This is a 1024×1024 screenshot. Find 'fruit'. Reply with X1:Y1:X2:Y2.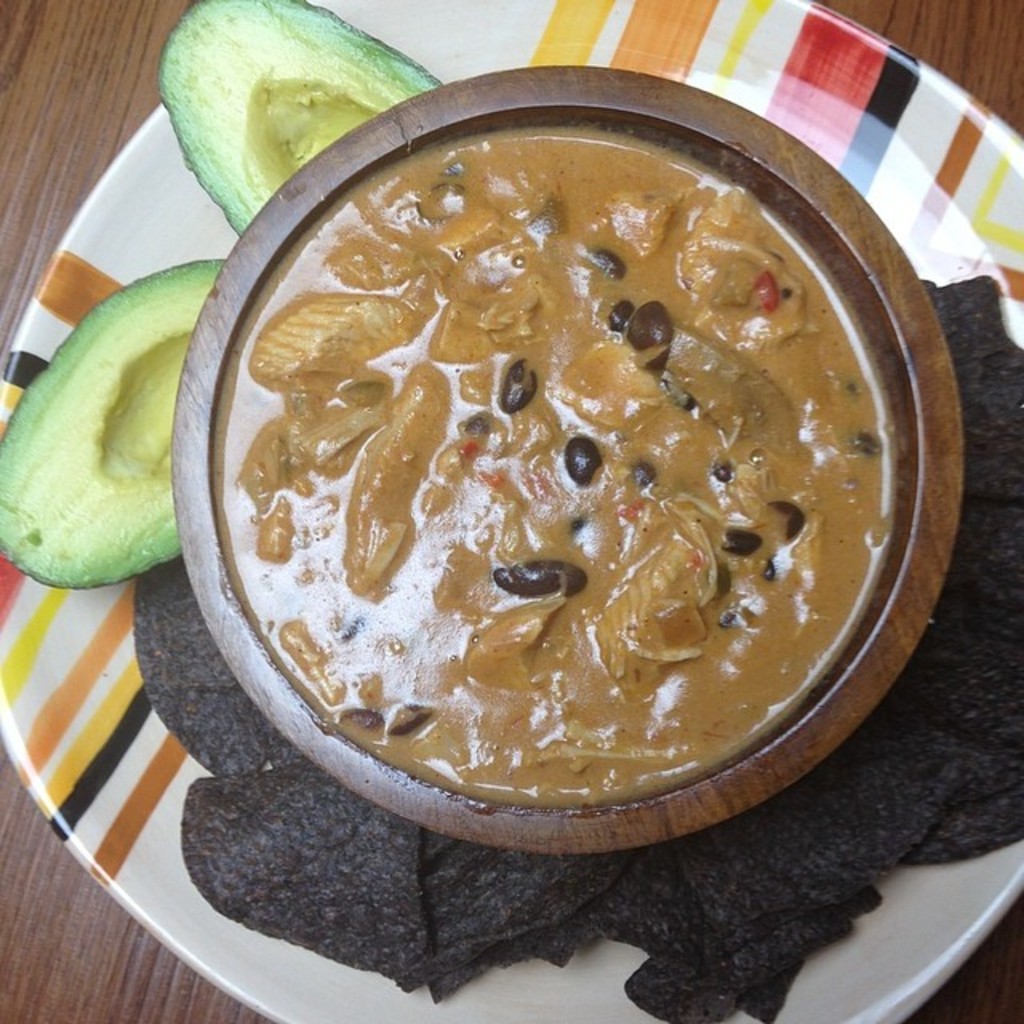
146:10:435:206.
